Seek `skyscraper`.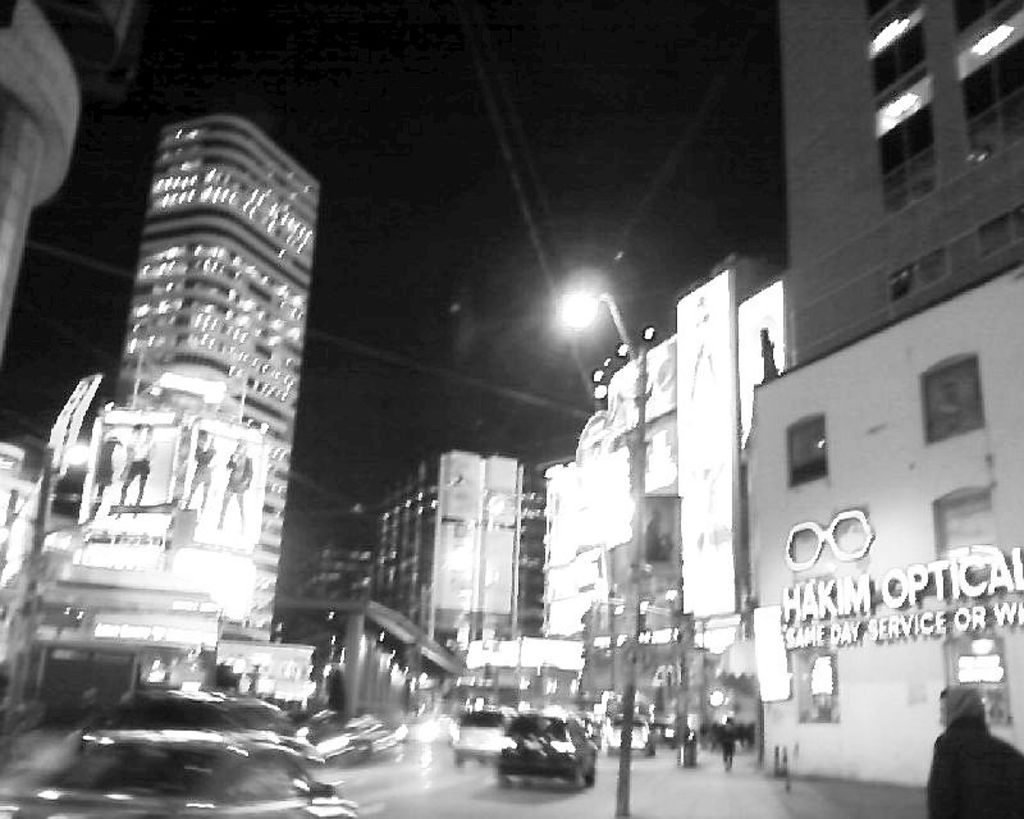
[x1=0, y1=0, x2=142, y2=552].
